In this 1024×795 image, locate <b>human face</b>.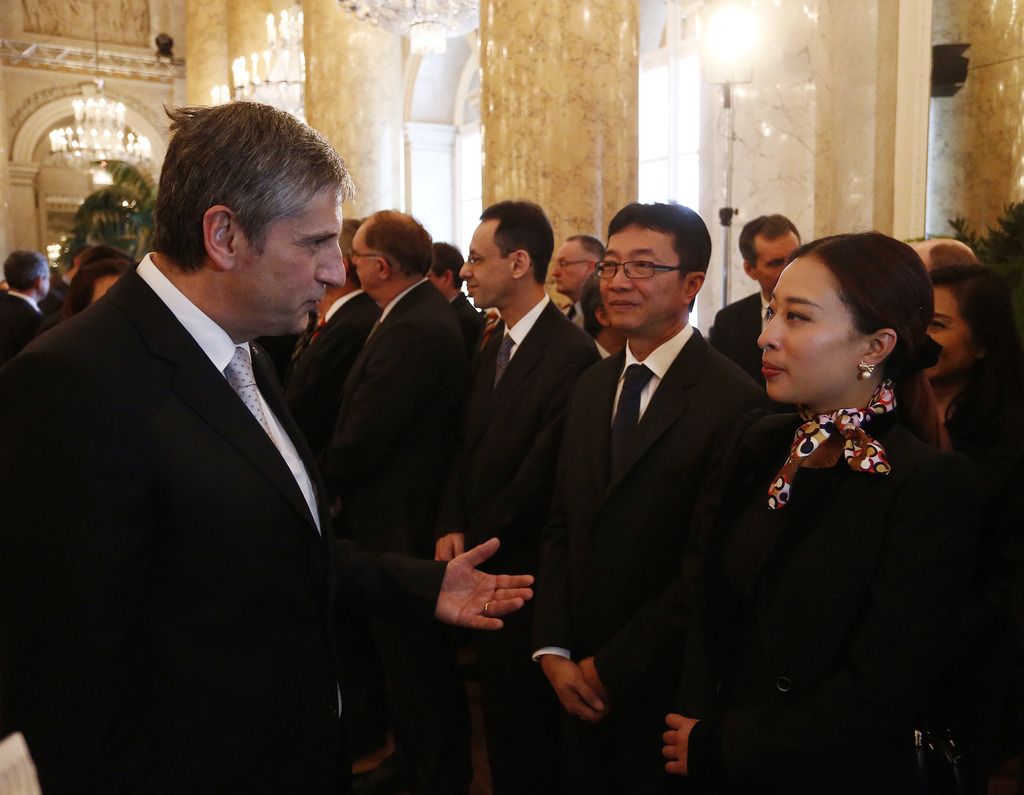
Bounding box: region(555, 242, 594, 300).
